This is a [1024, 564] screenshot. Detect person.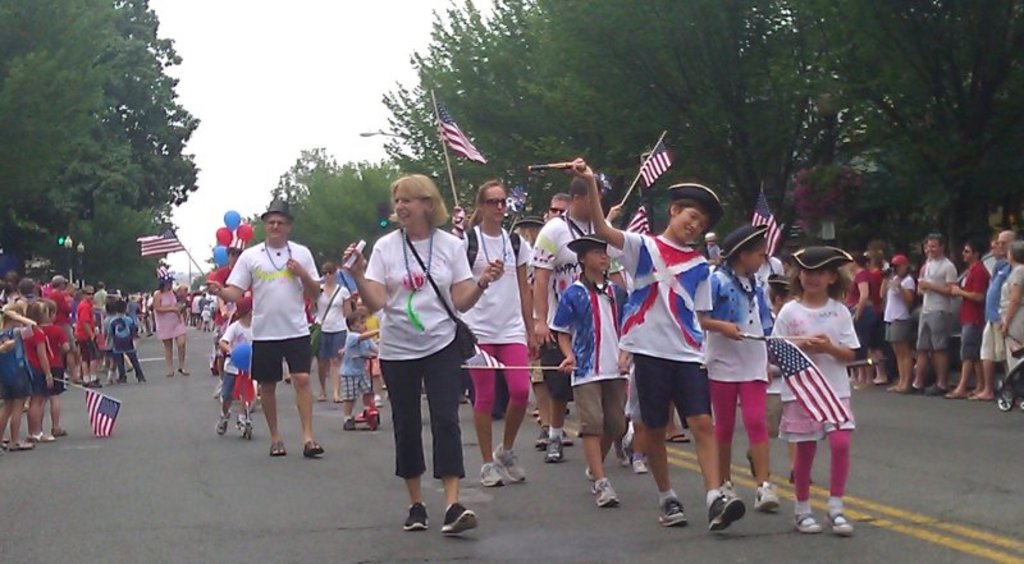
pyautogui.locateOnScreen(151, 279, 182, 379).
